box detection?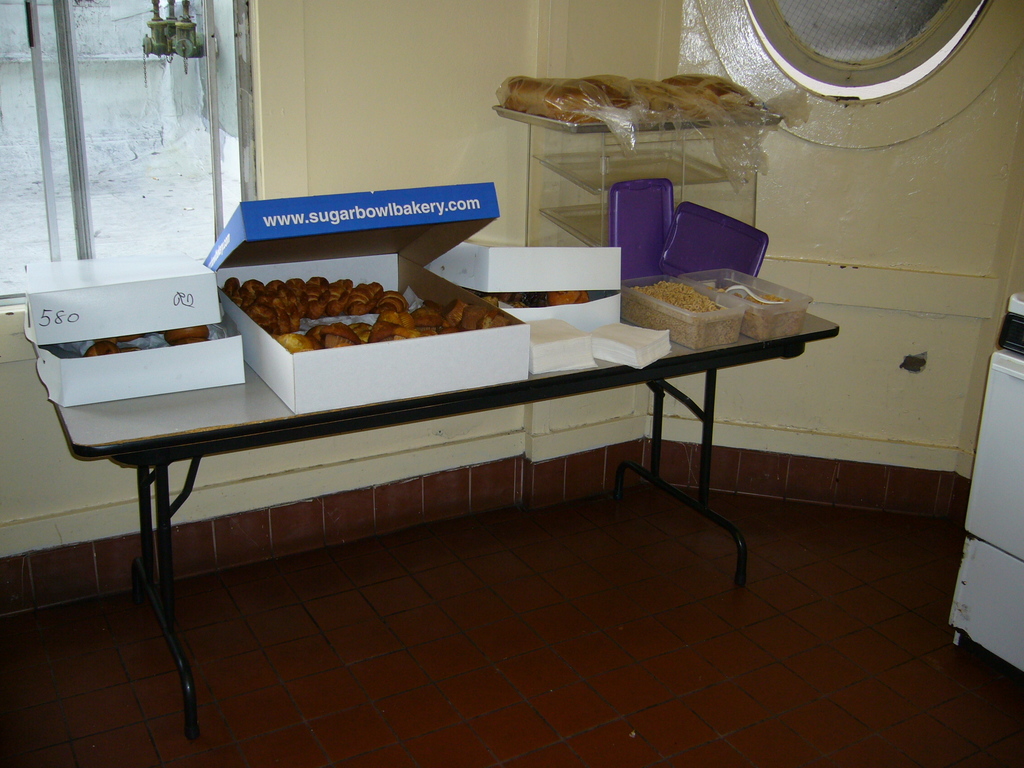
region(433, 241, 625, 342)
